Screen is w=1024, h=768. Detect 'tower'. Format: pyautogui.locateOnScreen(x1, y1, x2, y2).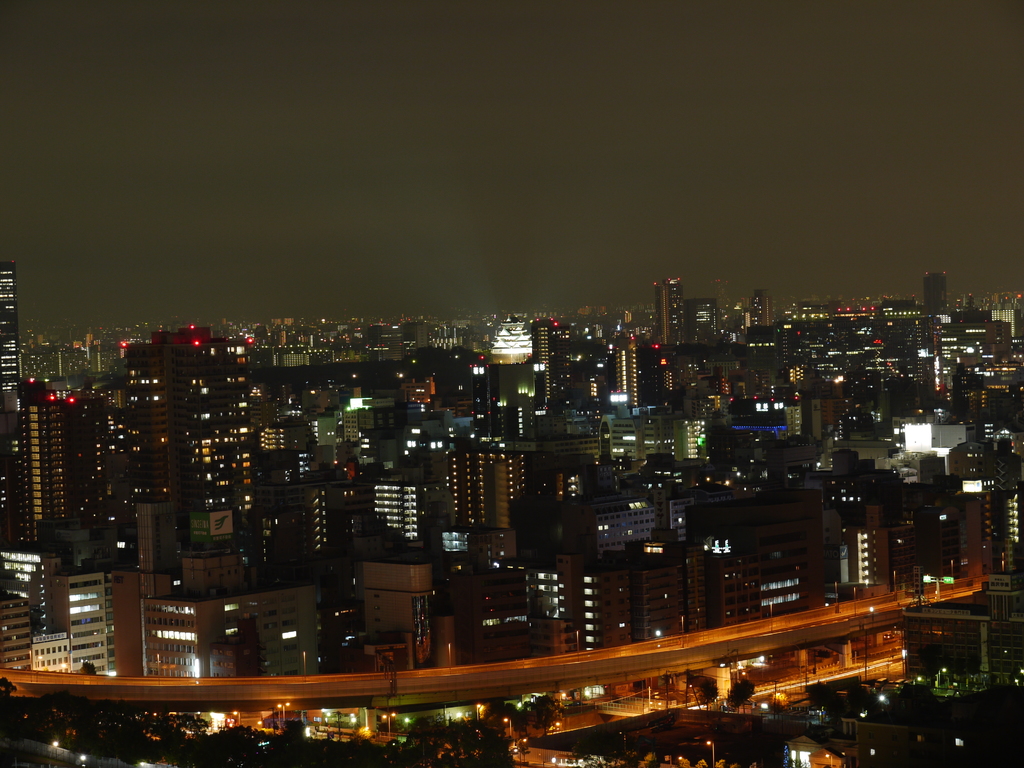
pyautogui.locateOnScreen(255, 421, 324, 479).
